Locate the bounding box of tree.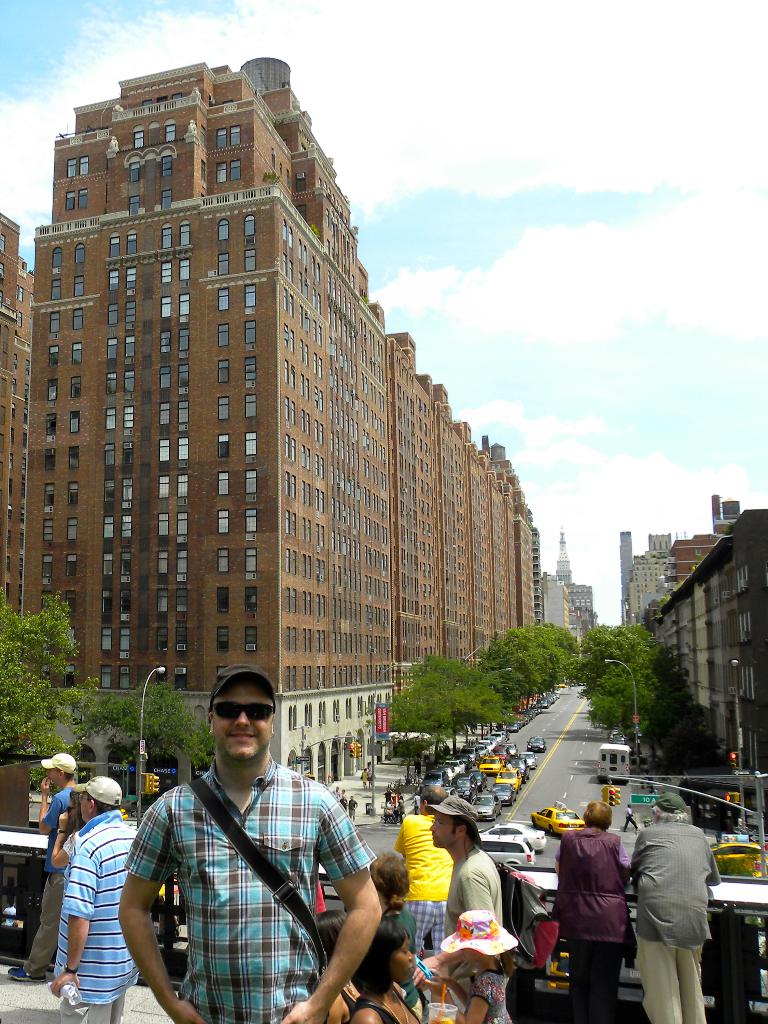
Bounding box: {"left": 86, "top": 681, "right": 215, "bottom": 768}.
